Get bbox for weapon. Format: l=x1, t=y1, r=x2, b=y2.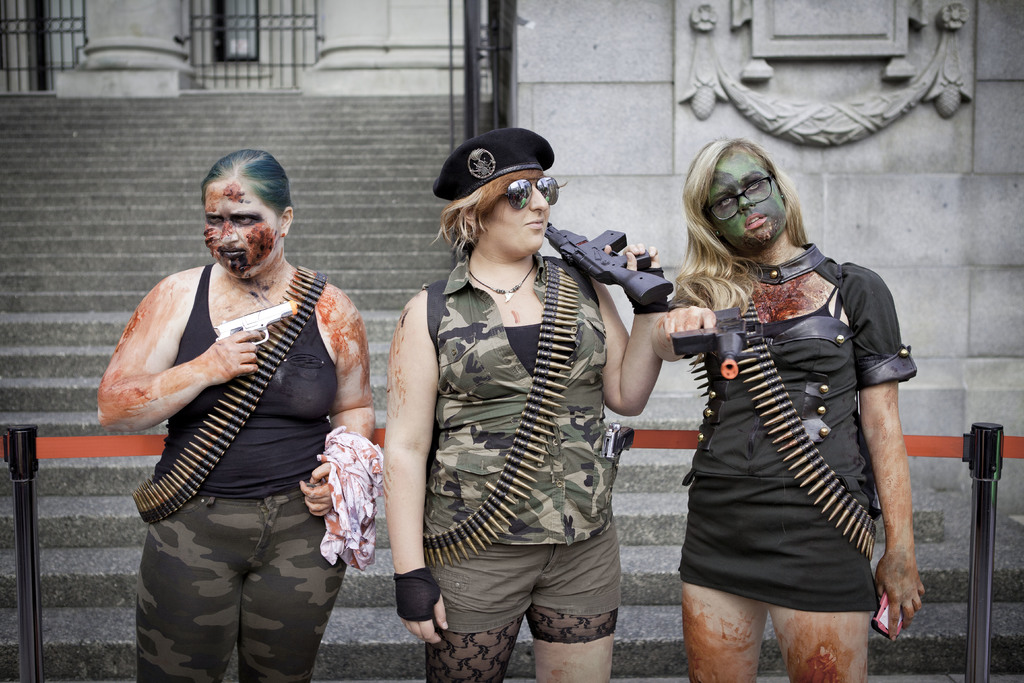
l=204, t=295, r=301, b=349.
